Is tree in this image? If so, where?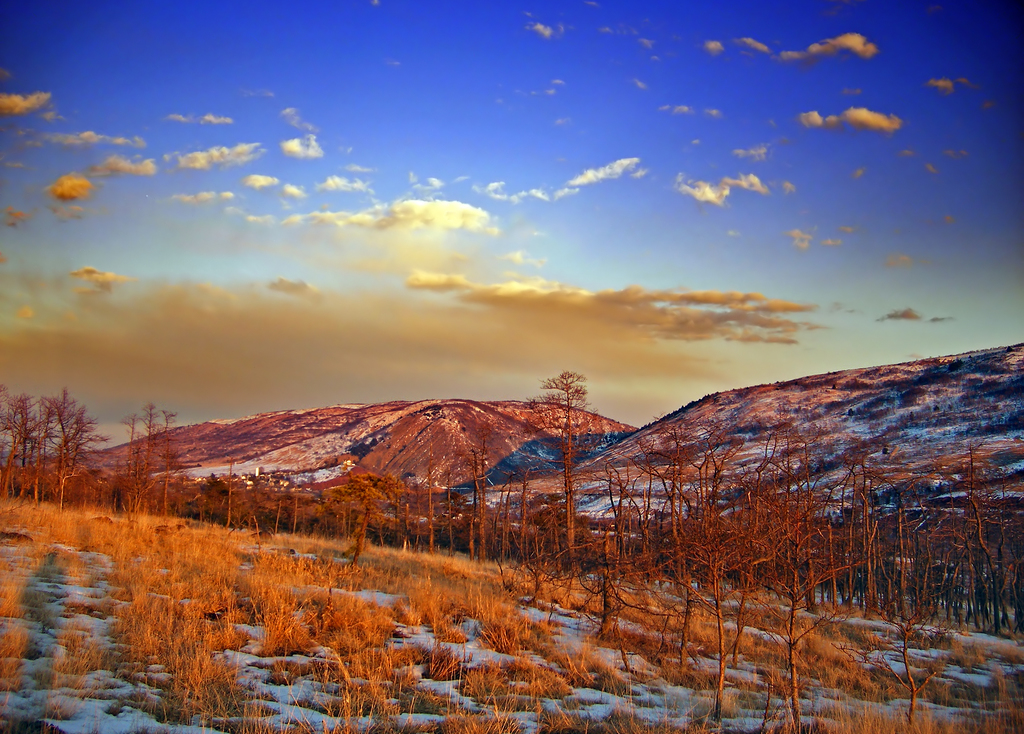
Yes, at <box>112,385,191,525</box>.
